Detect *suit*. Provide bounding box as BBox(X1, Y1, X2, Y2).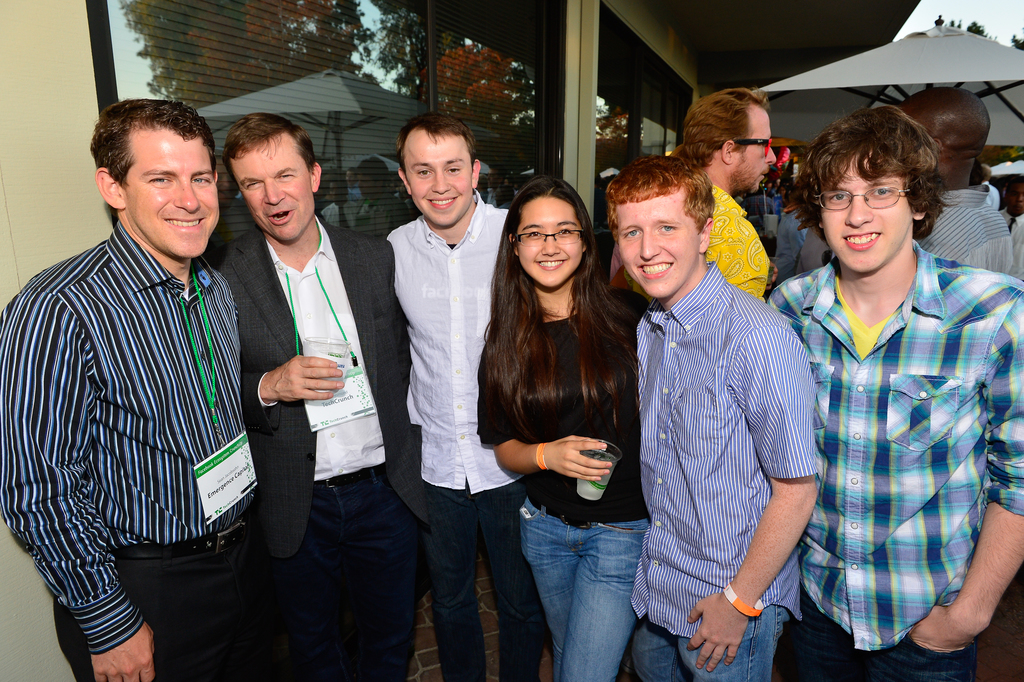
BBox(212, 137, 367, 566).
